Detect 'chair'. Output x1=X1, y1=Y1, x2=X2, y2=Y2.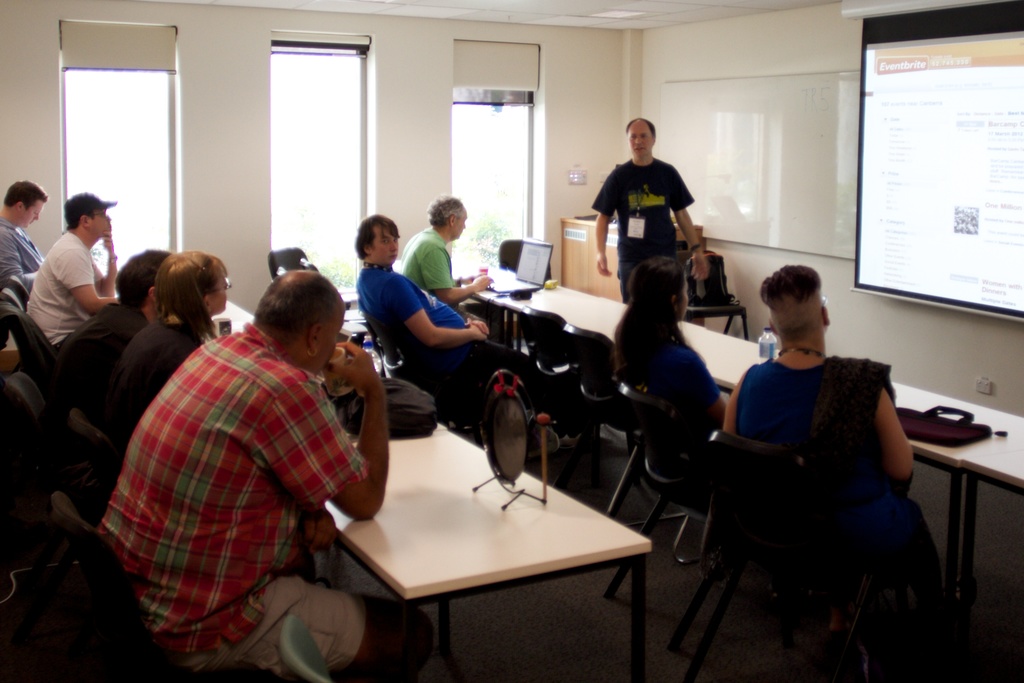
x1=565, y1=325, x2=641, y2=531.
